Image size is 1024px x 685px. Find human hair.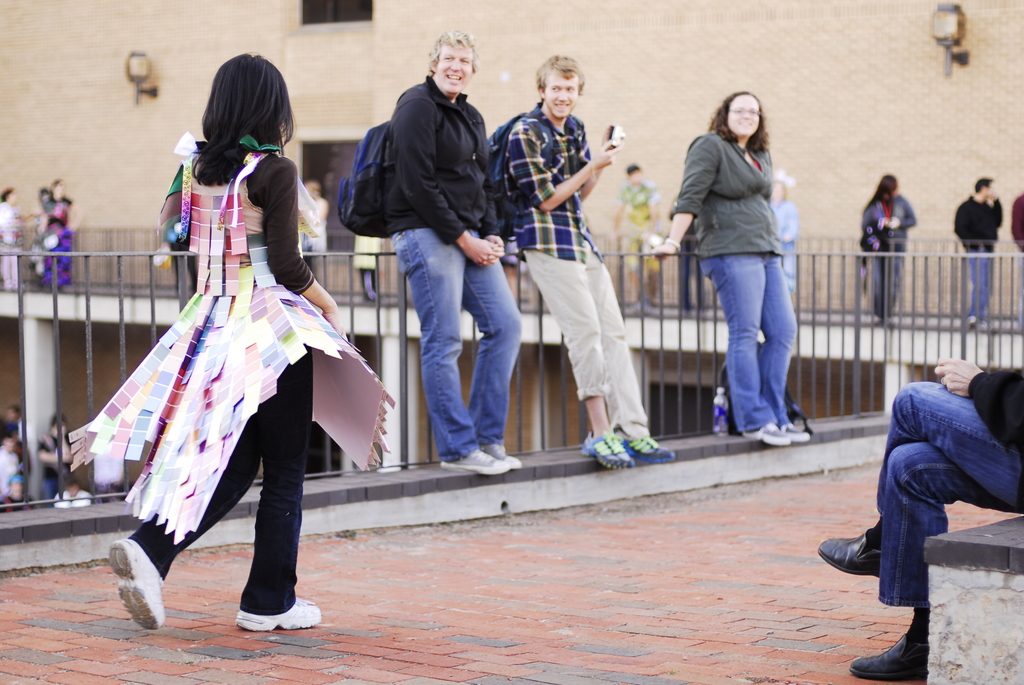
(x1=536, y1=54, x2=583, y2=95).
